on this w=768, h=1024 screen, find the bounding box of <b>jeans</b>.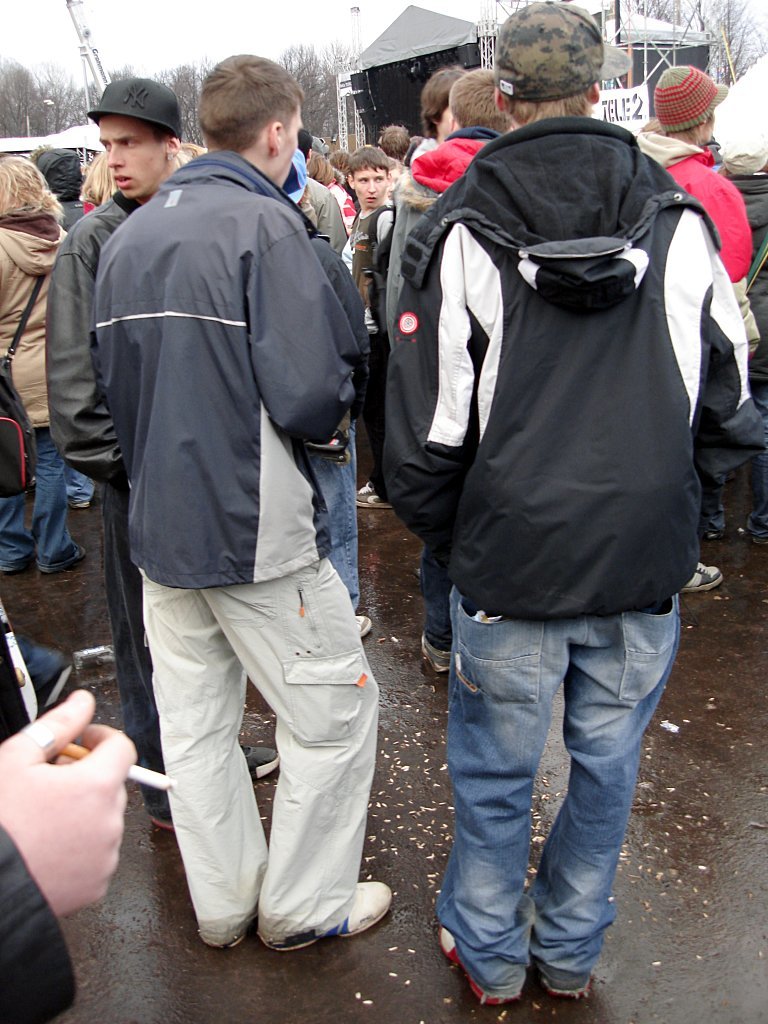
Bounding box: (x1=307, y1=418, x2=360, y2=606).
